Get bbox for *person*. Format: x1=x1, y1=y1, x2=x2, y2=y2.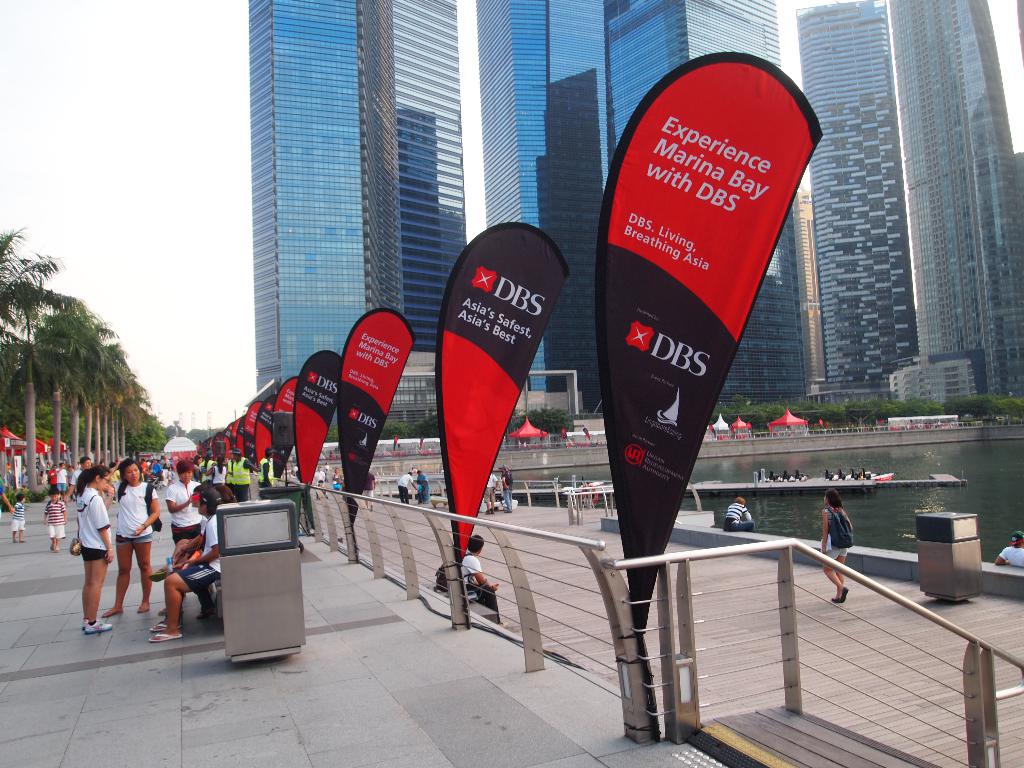
x1=165, y1=462, x2=202, y2=611.
